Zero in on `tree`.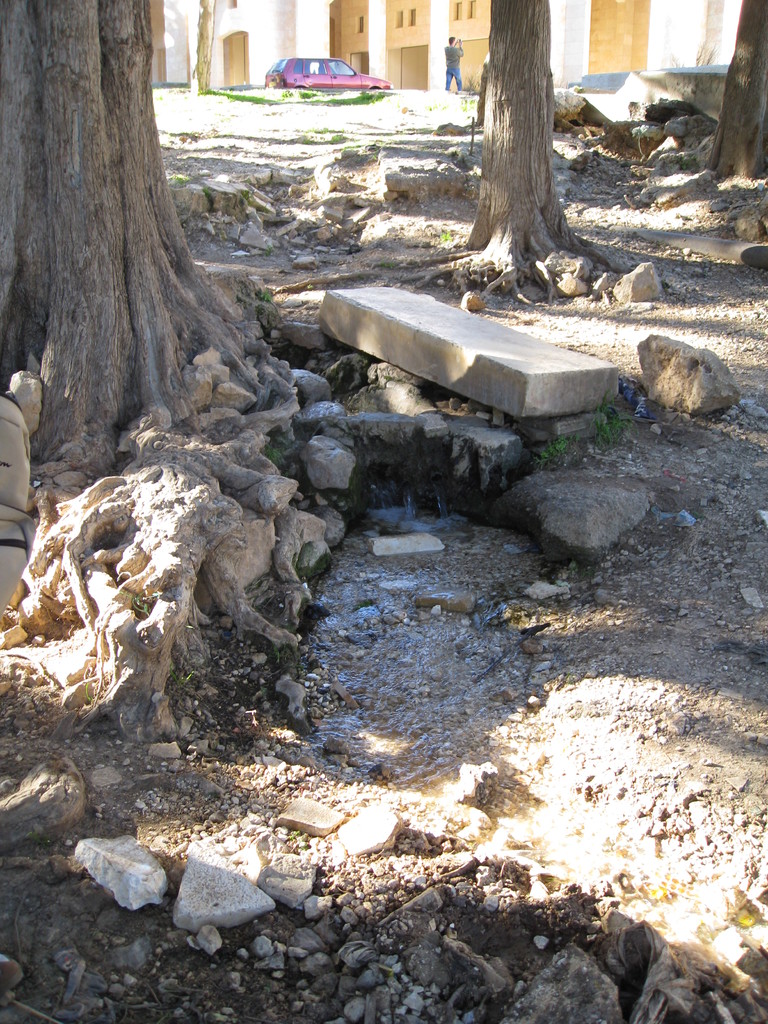
Zeroed in: locate(700, 0, 767, 183).
